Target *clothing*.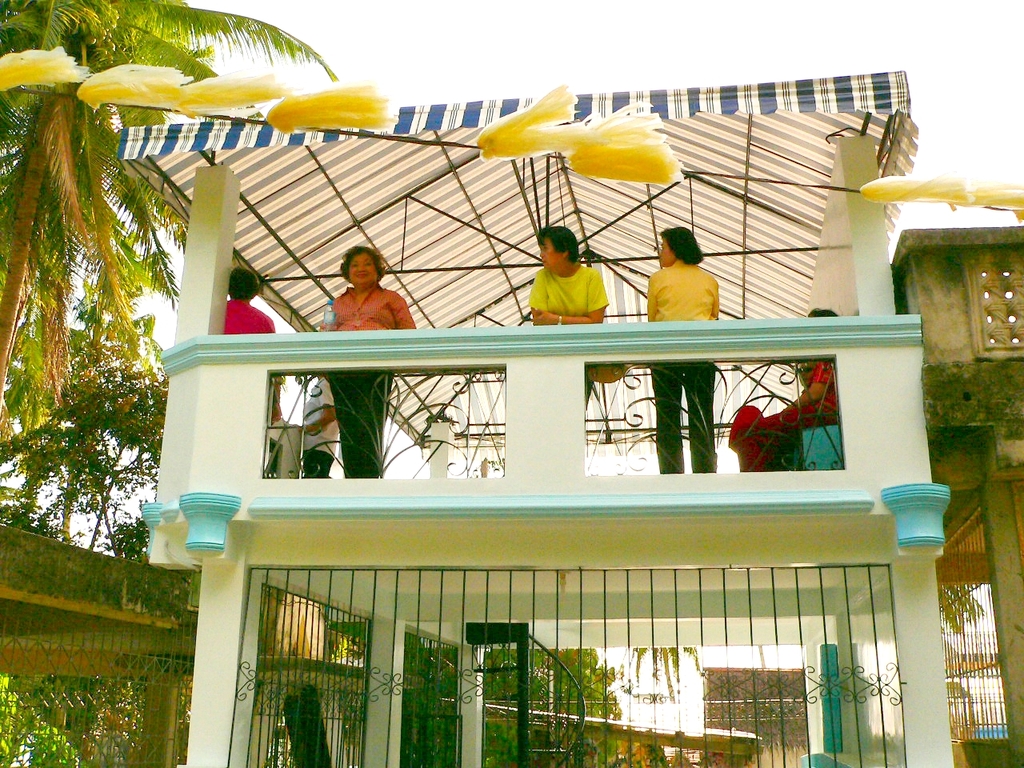
Target region: <bbox>324, 278, 420, 478</bbox>.
